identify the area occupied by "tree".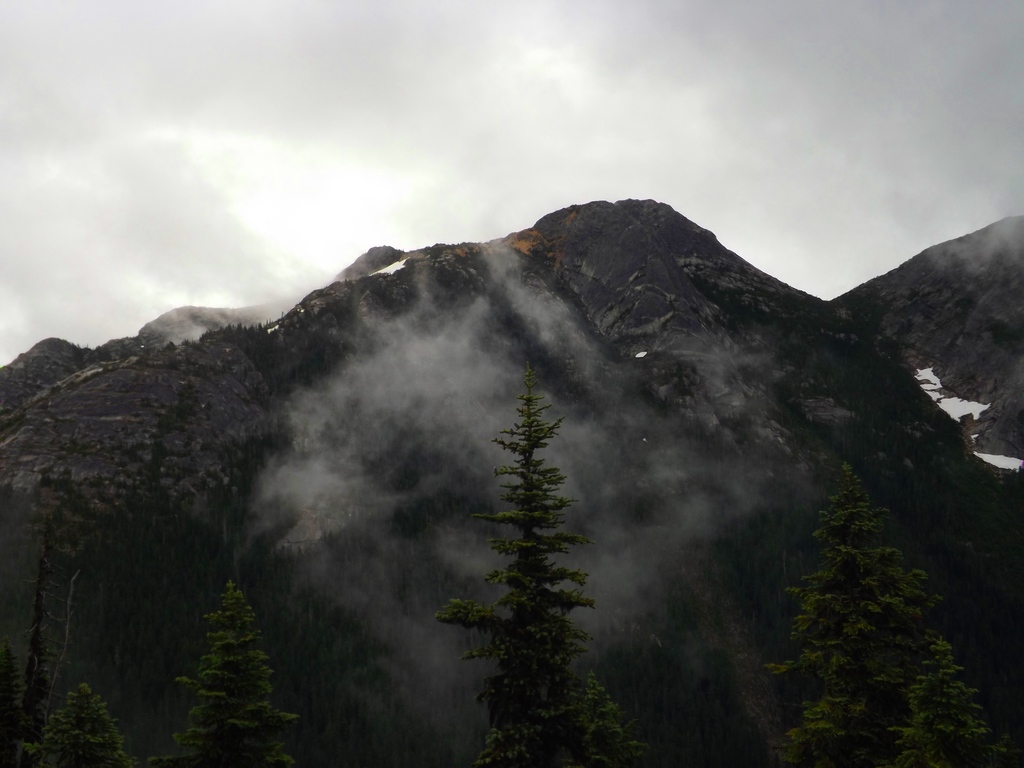
Area: <region>768, 459, 1001, 767</region>.
